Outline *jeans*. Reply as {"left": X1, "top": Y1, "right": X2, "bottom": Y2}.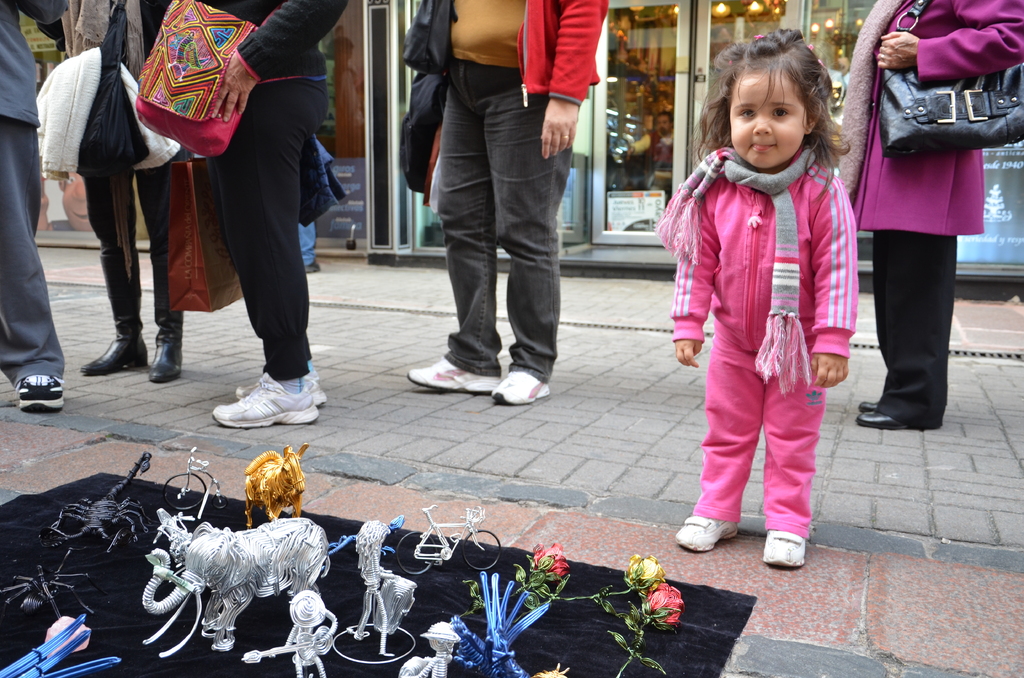
{"left": 414, "top": 76, "right": 576, "bottom": 409}.
